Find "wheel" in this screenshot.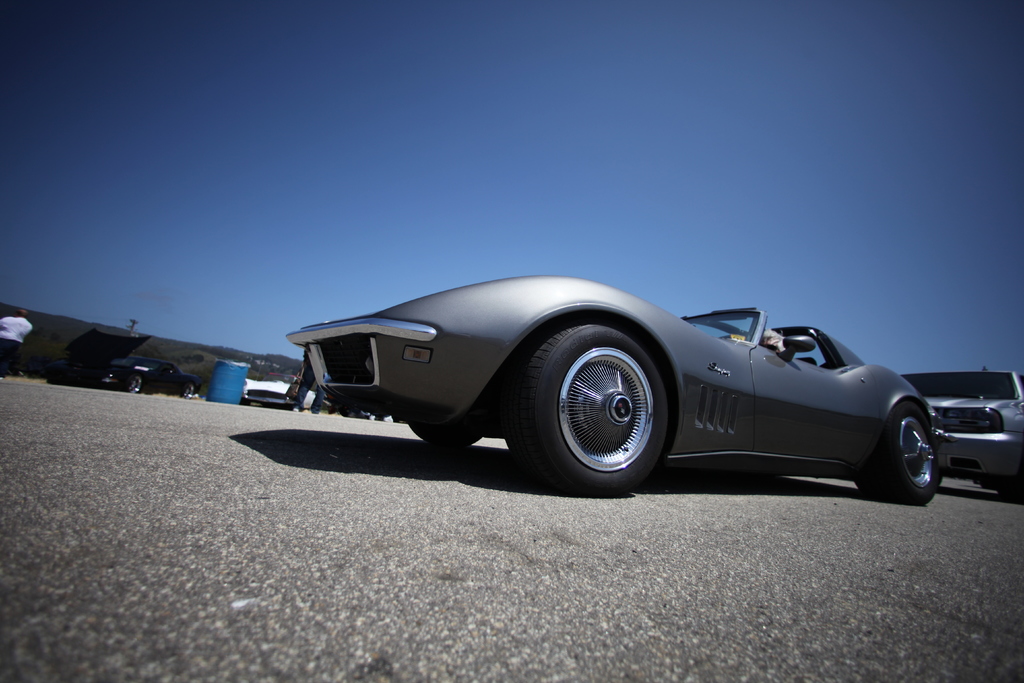
The bounding box for "wheel" is [514,320,674,495].
